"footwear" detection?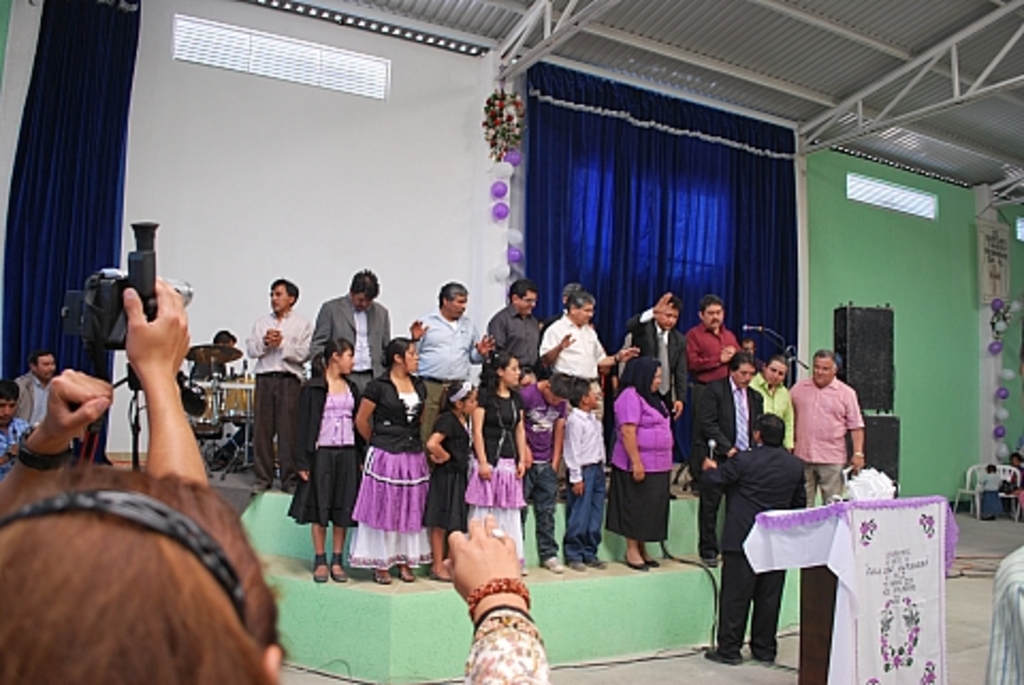
pyautogui.locateOnScreen(702, 642, 745, 668)
